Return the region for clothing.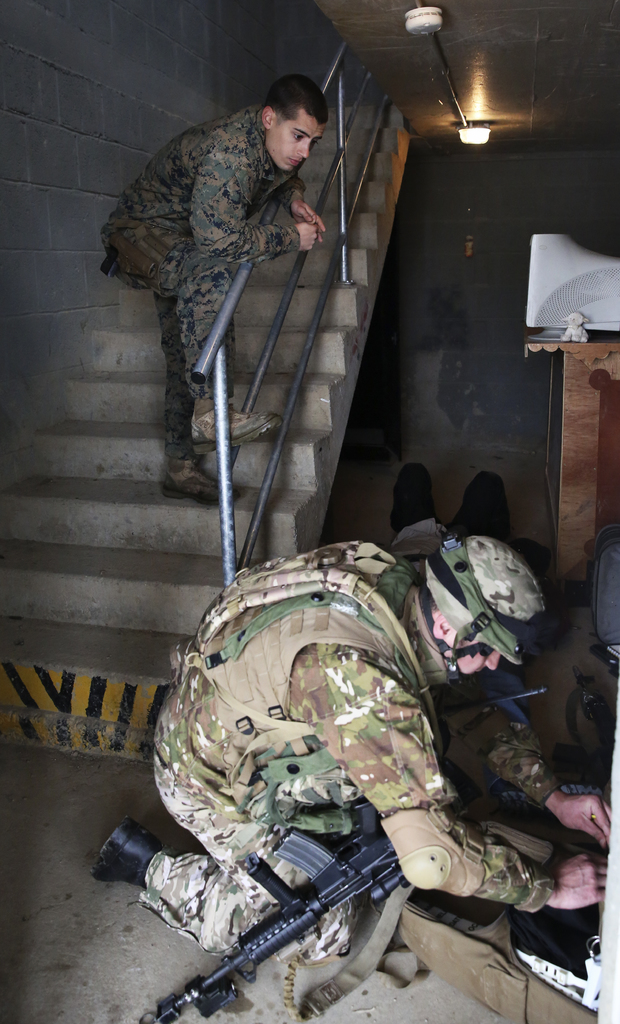
select_region(122, 499, 559, 1004).
